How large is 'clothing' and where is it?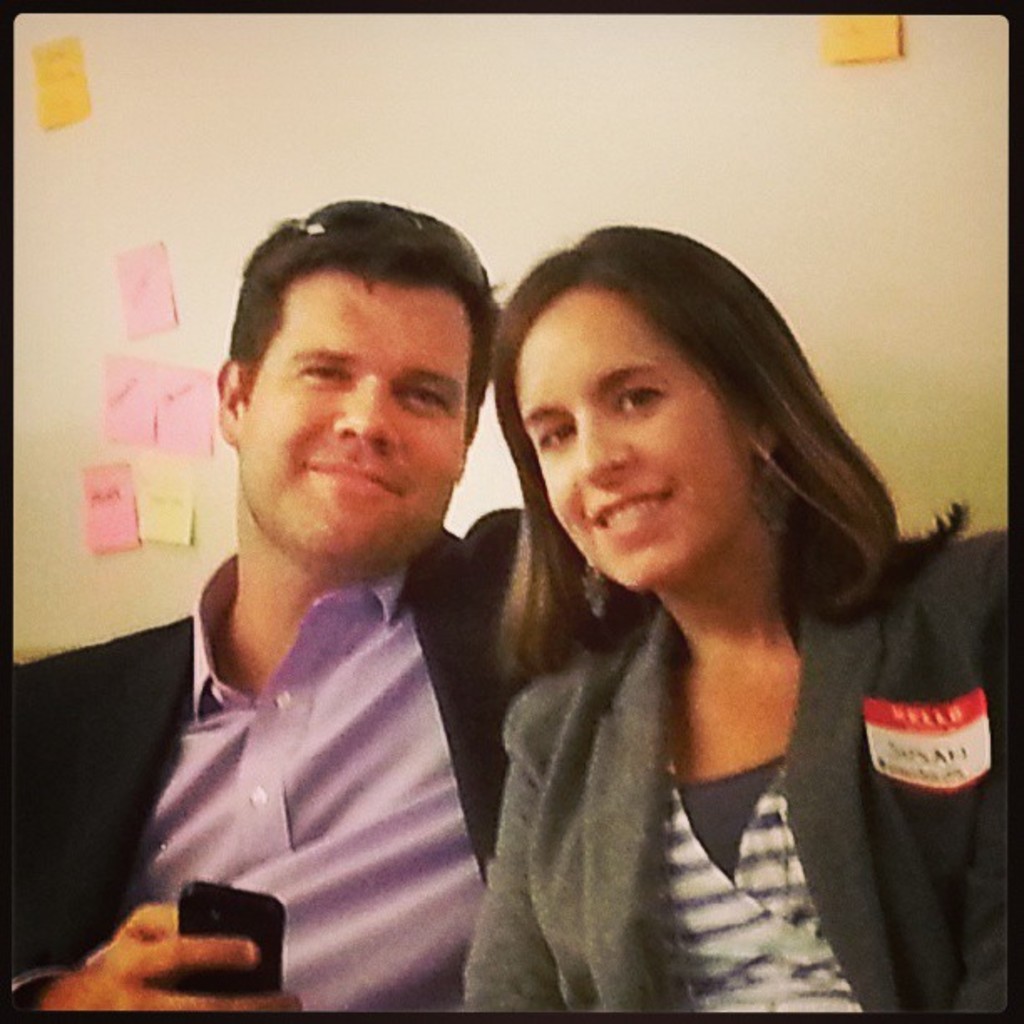
Bounding box: 475,609,1022,1022.
